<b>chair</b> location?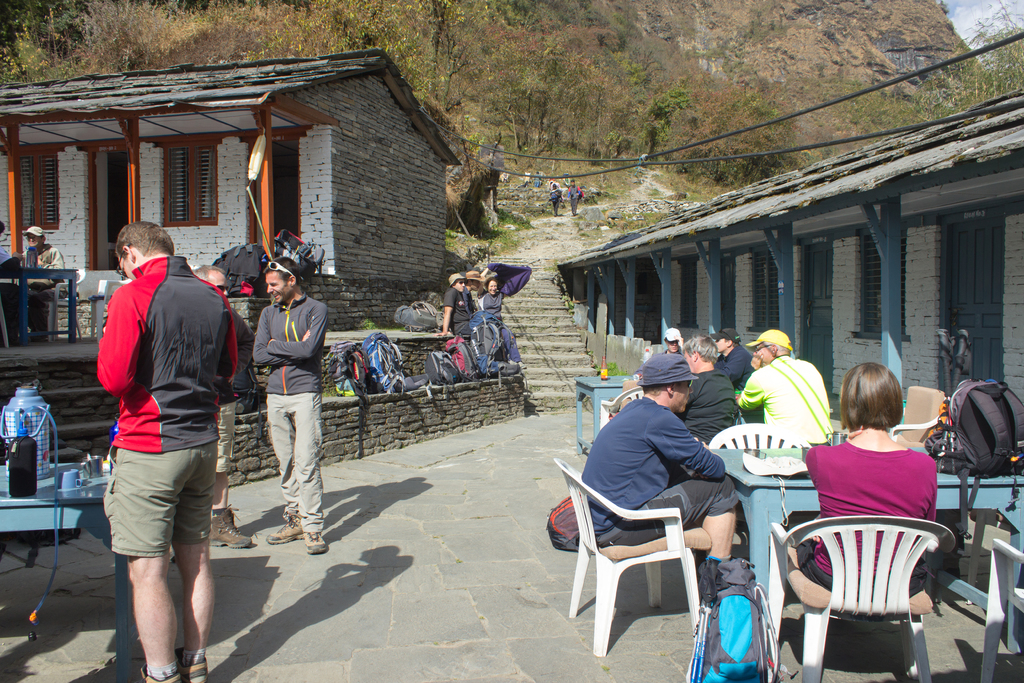
select_region(703, 421, 816, 447)
